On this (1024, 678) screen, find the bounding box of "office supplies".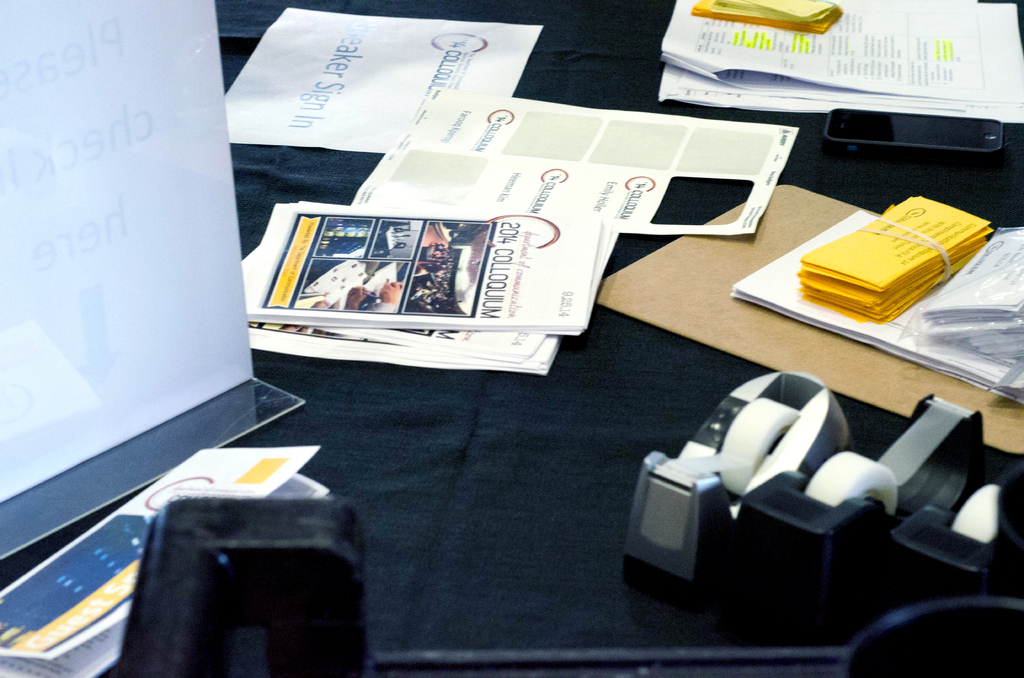
Bounding box: [left=0, top=0, right=1023, bottom=677].
